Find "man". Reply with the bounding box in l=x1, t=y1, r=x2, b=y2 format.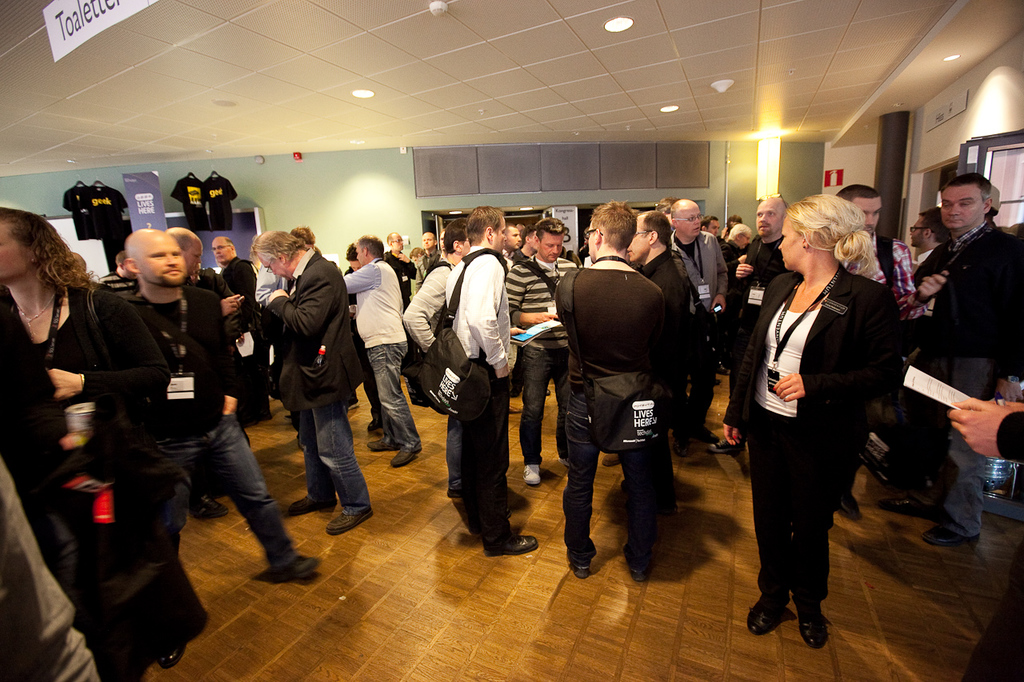
l=722, t=213, r=742, b=242.
